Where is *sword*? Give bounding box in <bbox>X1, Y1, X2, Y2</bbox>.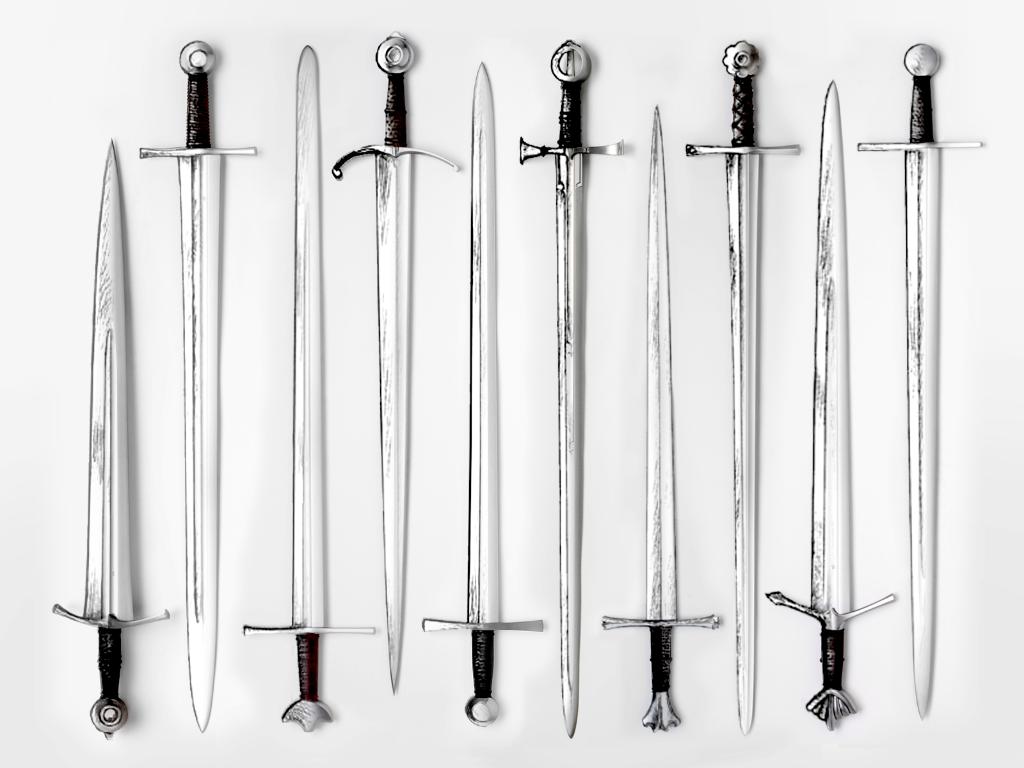
<bbox>419, 61, 541, 722</bbox>.
